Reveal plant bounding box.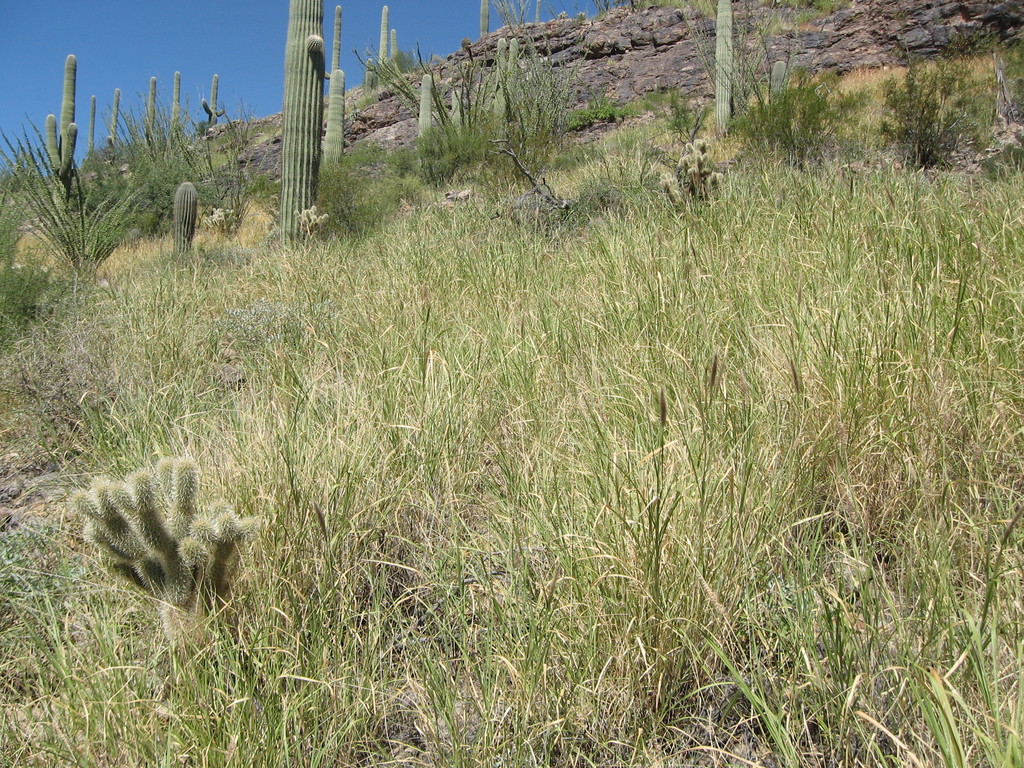
Revealed: select_region(197, 74, 223, 135).
